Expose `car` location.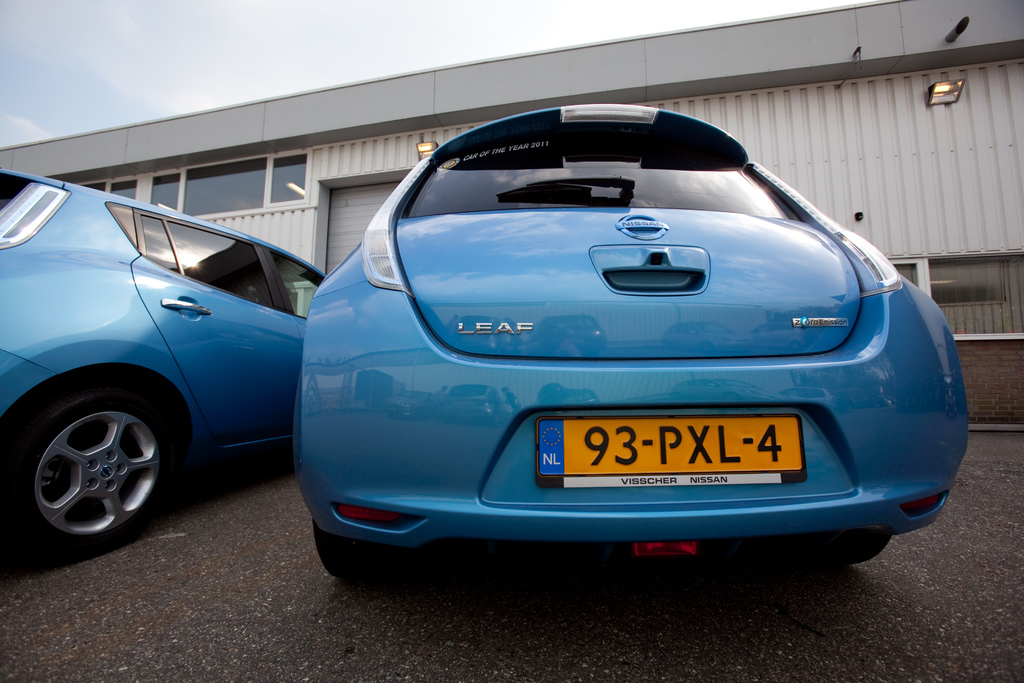
Exposed at bbox=(0, 165, 326, 548).
